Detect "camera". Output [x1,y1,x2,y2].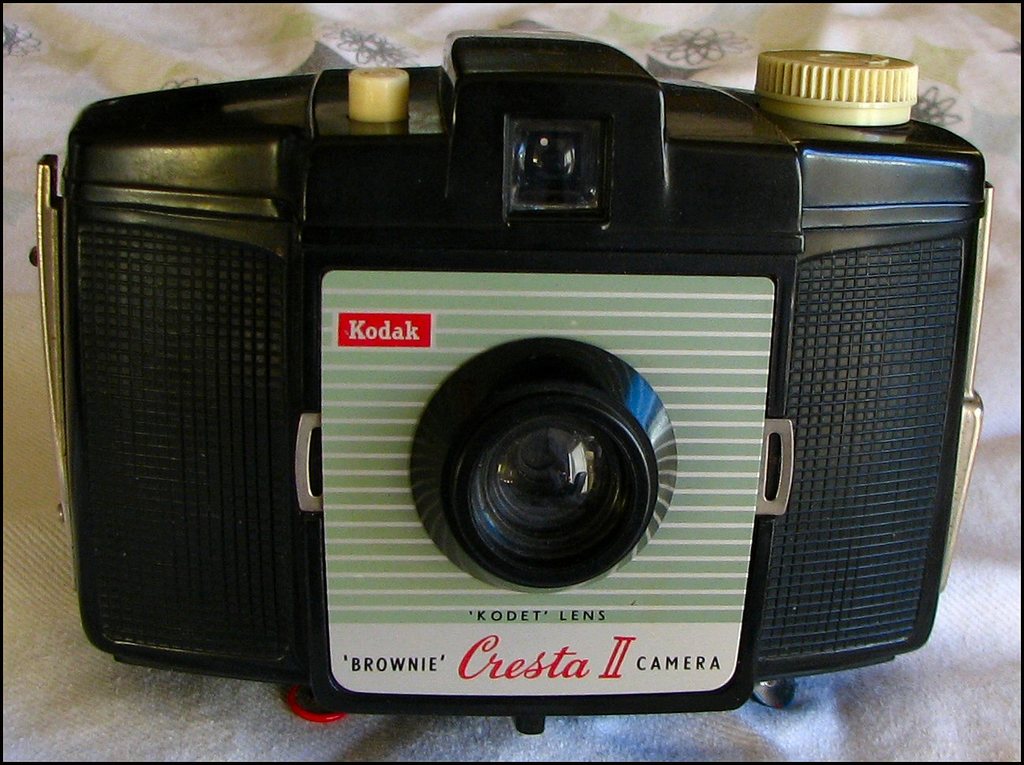
[20,40,995,752].
